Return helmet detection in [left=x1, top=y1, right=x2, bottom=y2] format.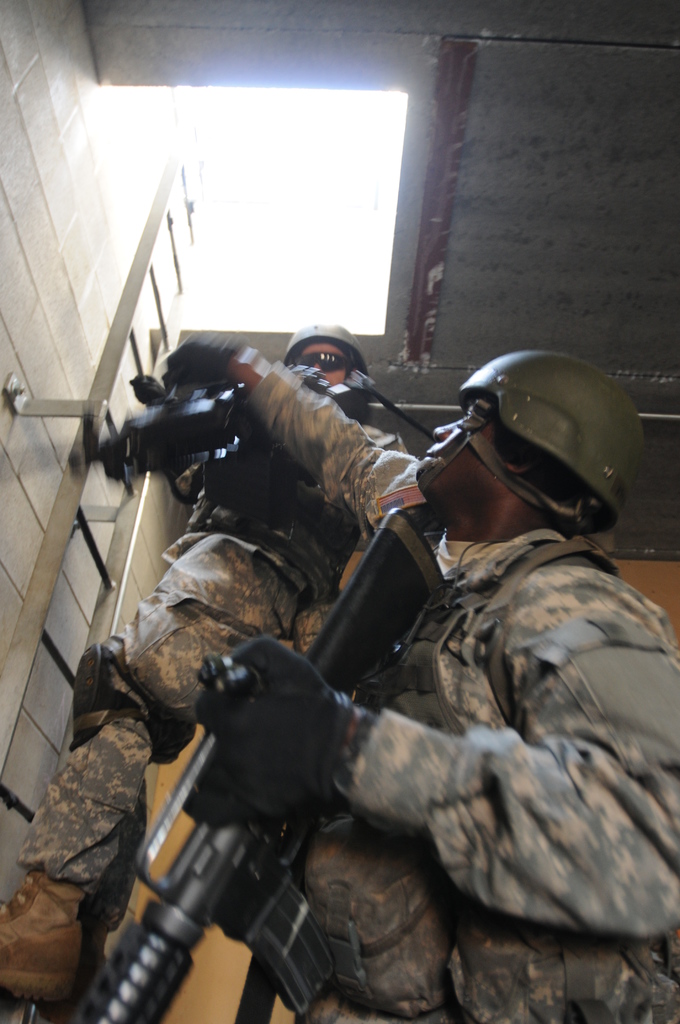
[left=281, top=318, right=375, bottom=388].
